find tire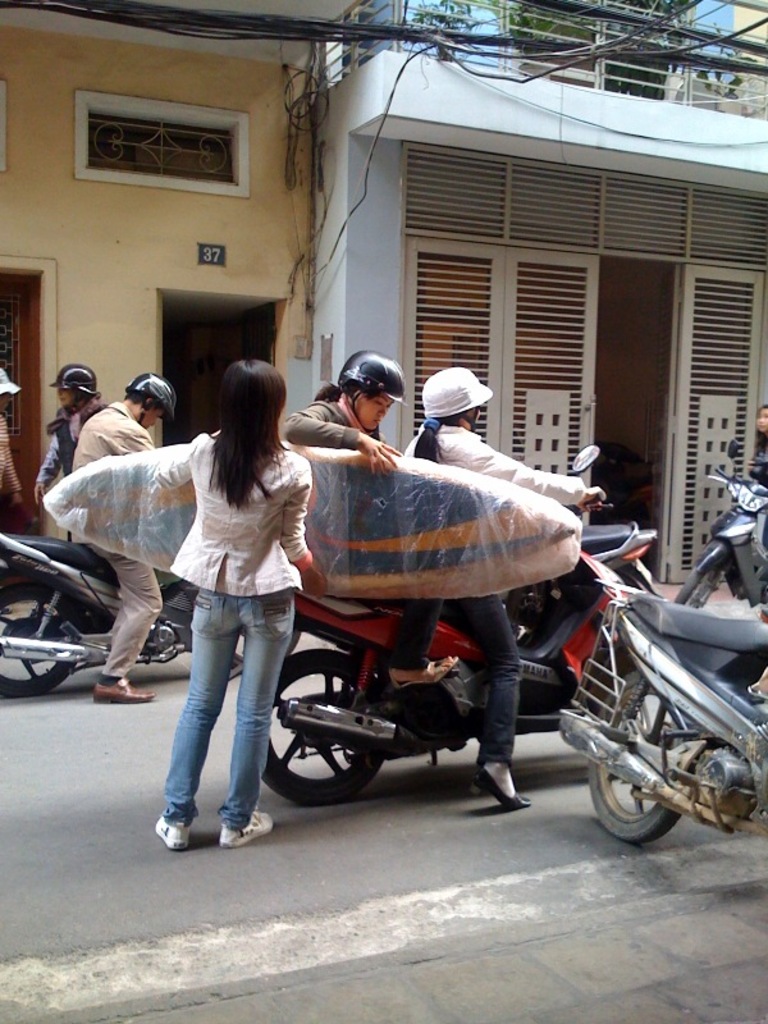
(589, 691, 685, 835)
